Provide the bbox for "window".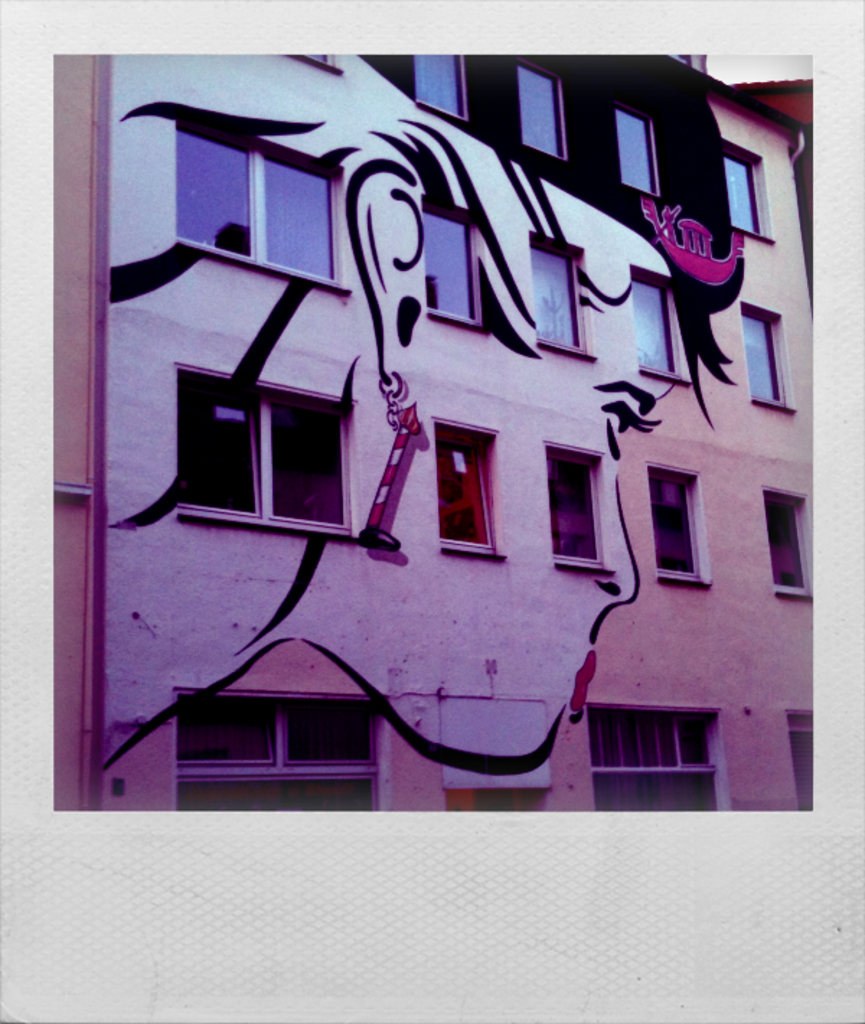
pyautogui.locateOnScreen(174, 111, 350, 294).
